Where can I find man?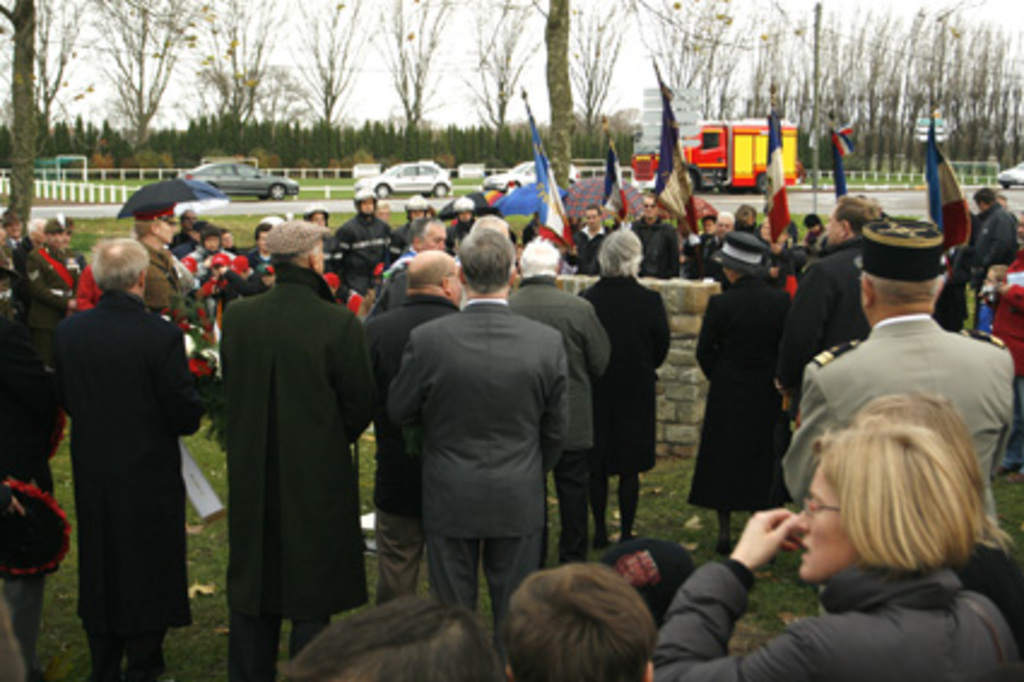
You can find it at pyautogui.locateOnScreen(376, 212, 460, 287).
